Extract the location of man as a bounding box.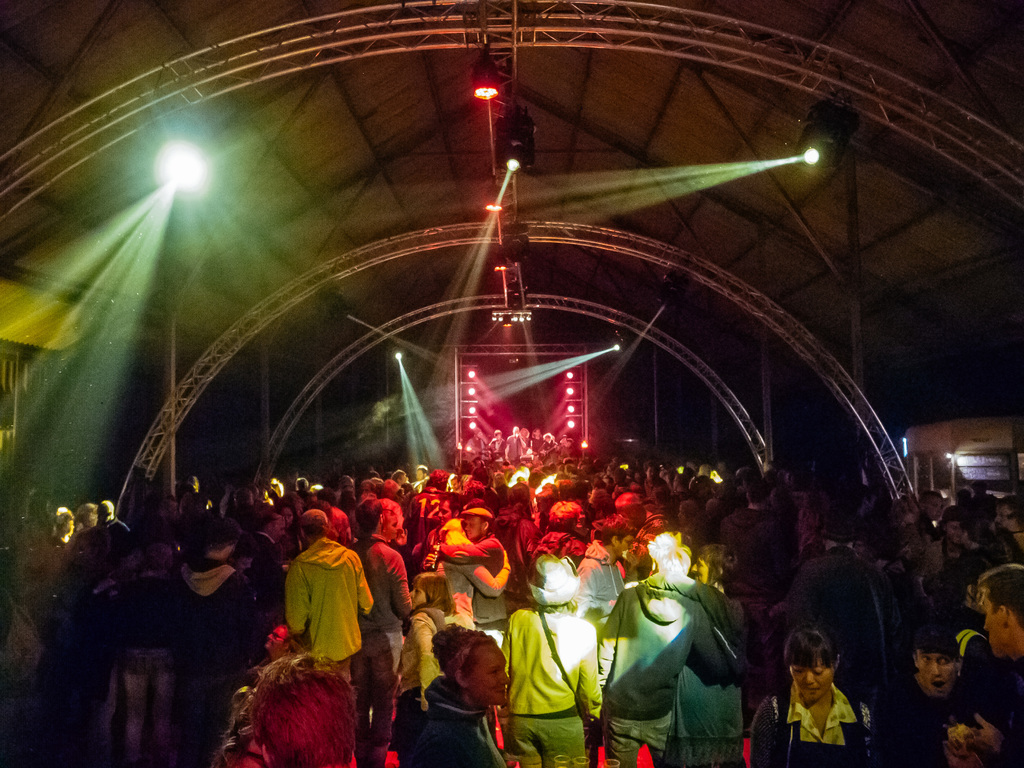
bbox=(249, 648, 364, 767).
